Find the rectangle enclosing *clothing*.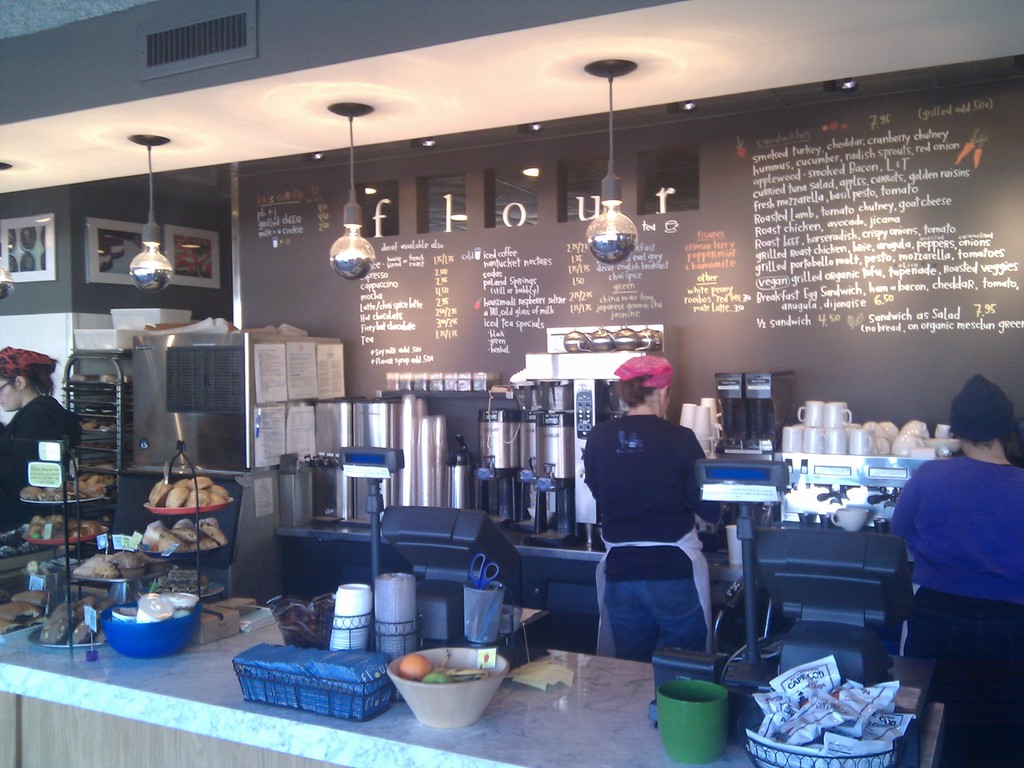
584 409 708 664.
